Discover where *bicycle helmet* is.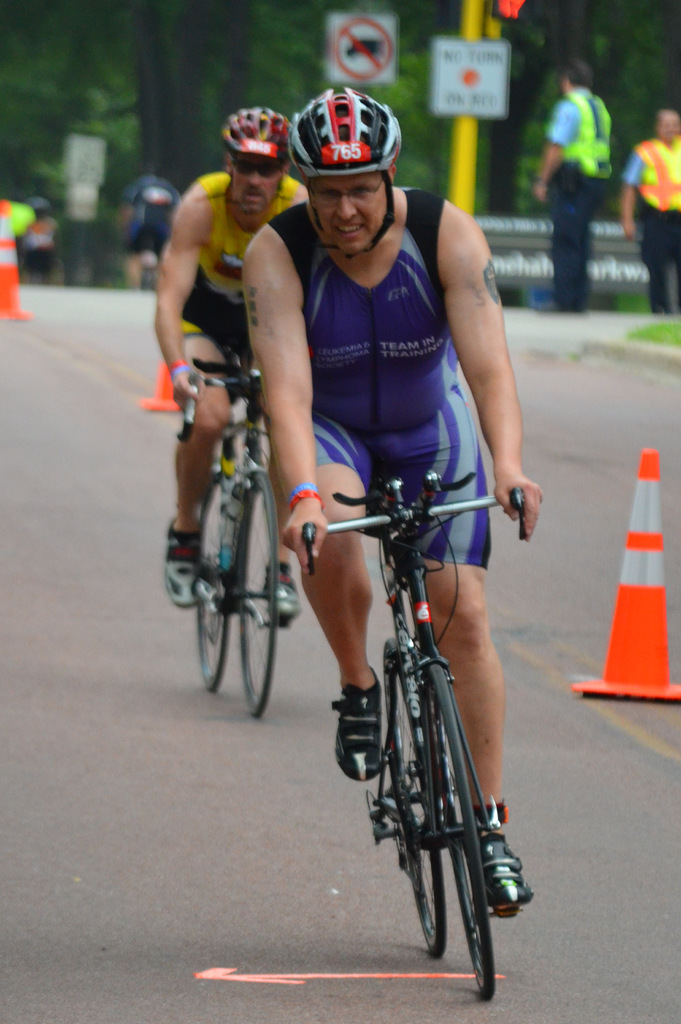
Discovered at <bbox>293, 81, 398, 172</bbox>.
